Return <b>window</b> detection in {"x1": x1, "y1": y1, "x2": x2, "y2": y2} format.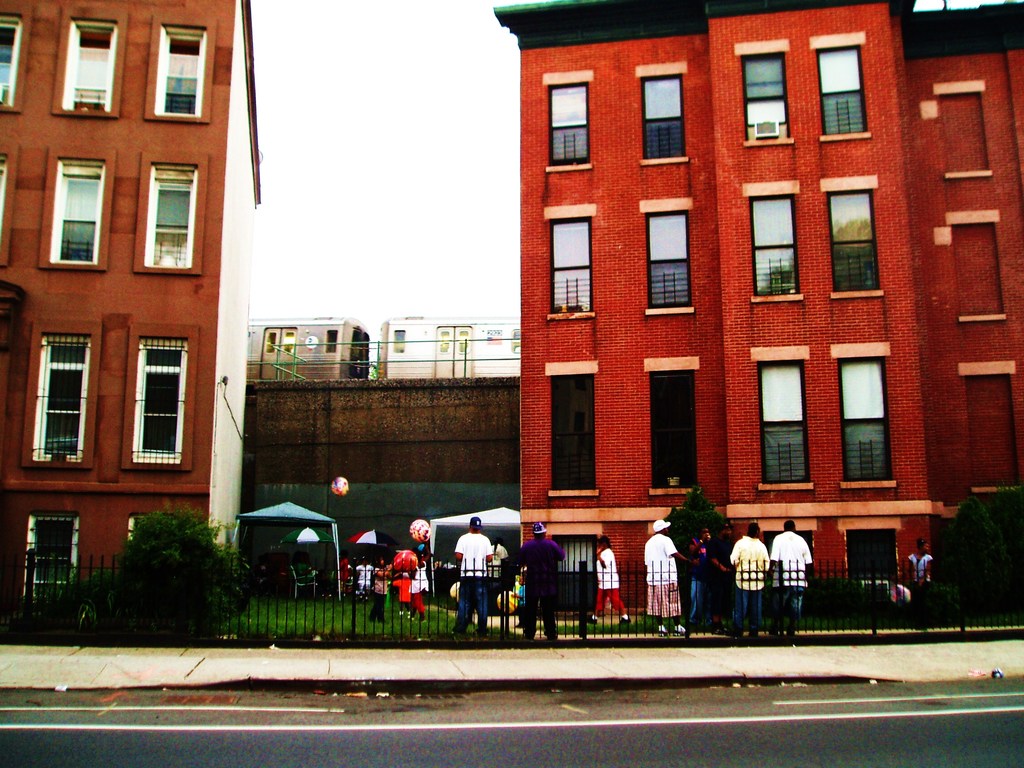
{"x1": 38, "y1": 335, "x2": 86, "y2": 465}.
